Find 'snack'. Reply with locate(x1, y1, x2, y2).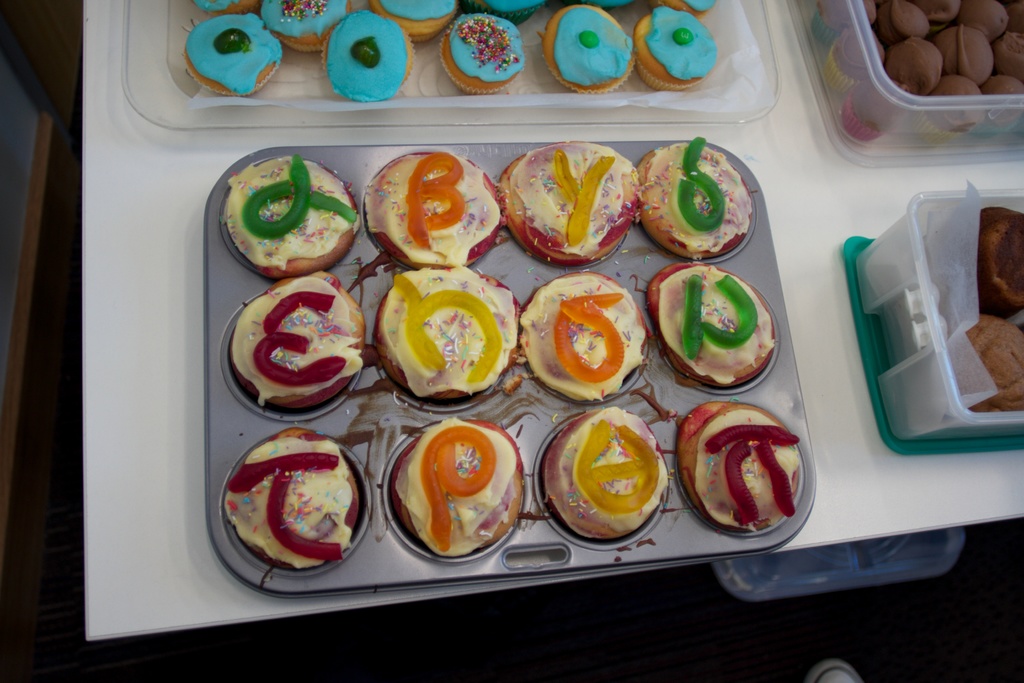
locate(193, 0, 263, 21).
